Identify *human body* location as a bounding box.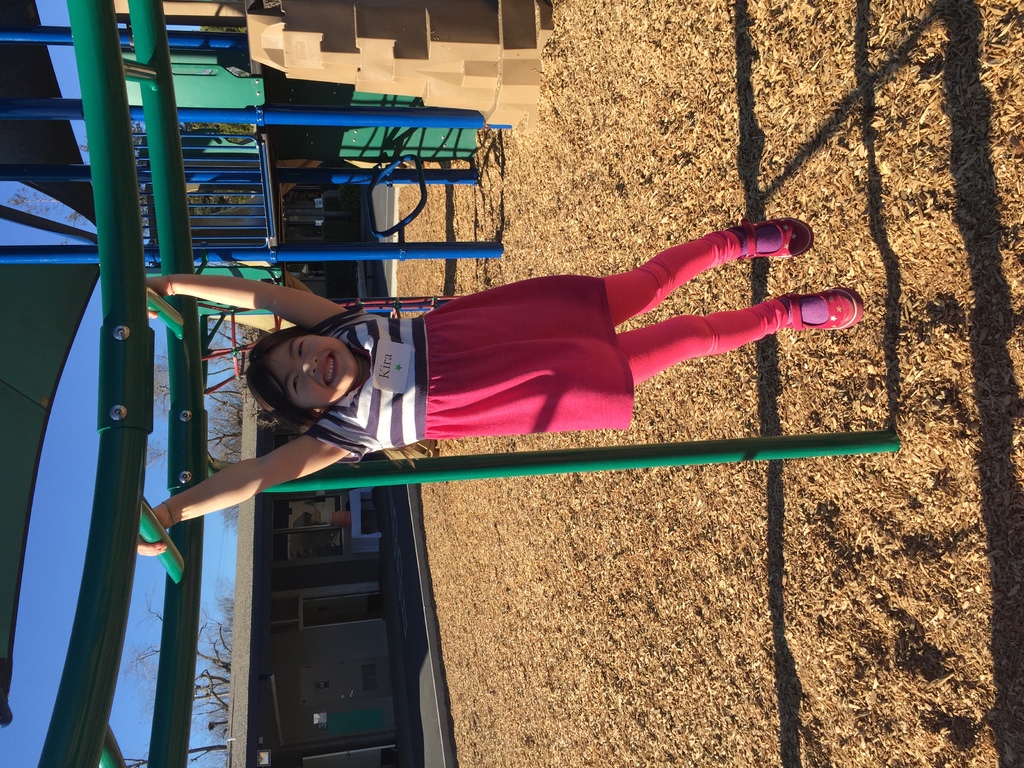
select_region(176, 214, 797, 506).
